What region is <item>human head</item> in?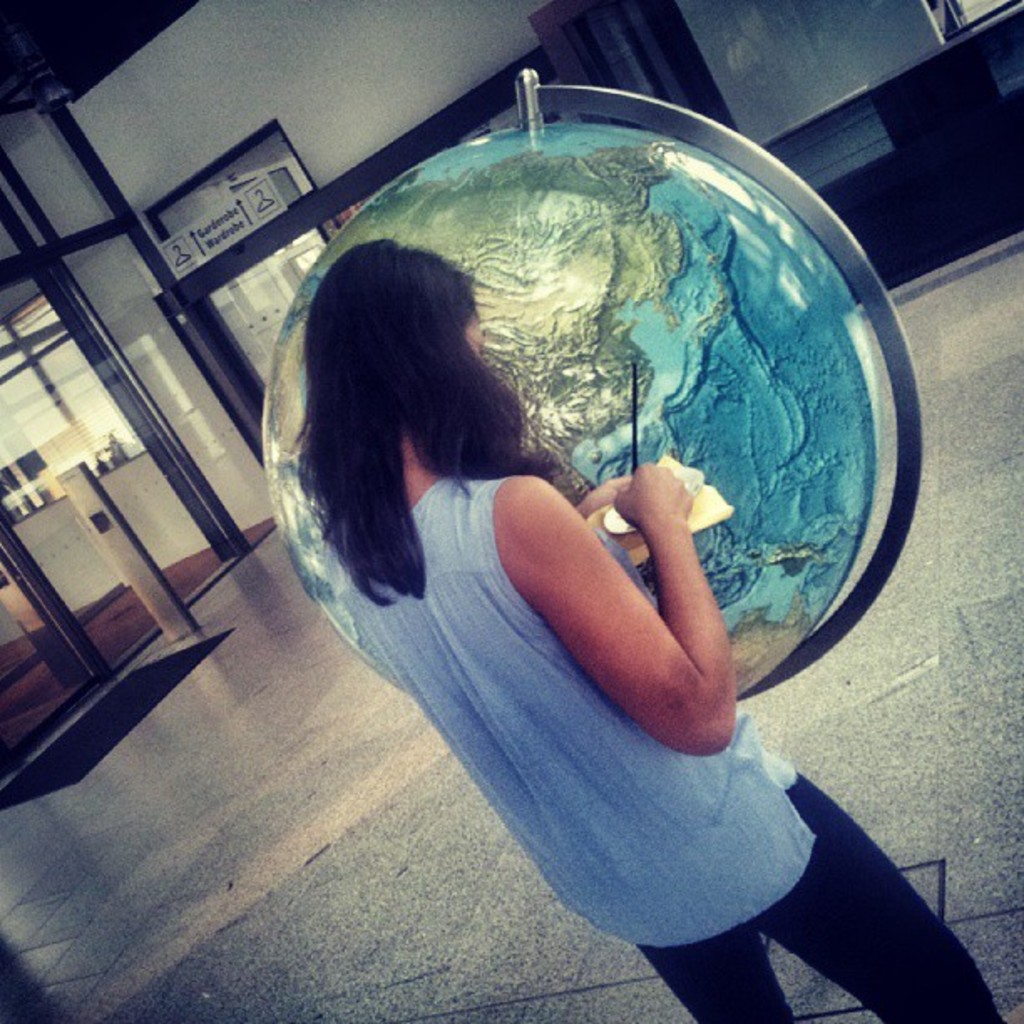
region(291, 238, 530, 525).
